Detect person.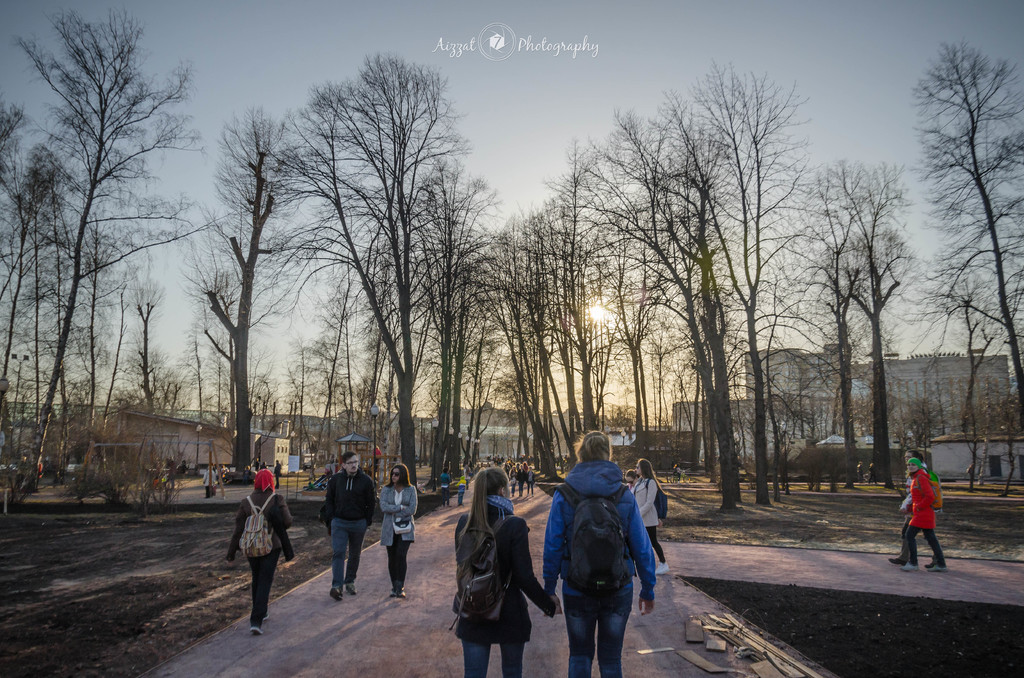
Detected at 868:461:877:482.
